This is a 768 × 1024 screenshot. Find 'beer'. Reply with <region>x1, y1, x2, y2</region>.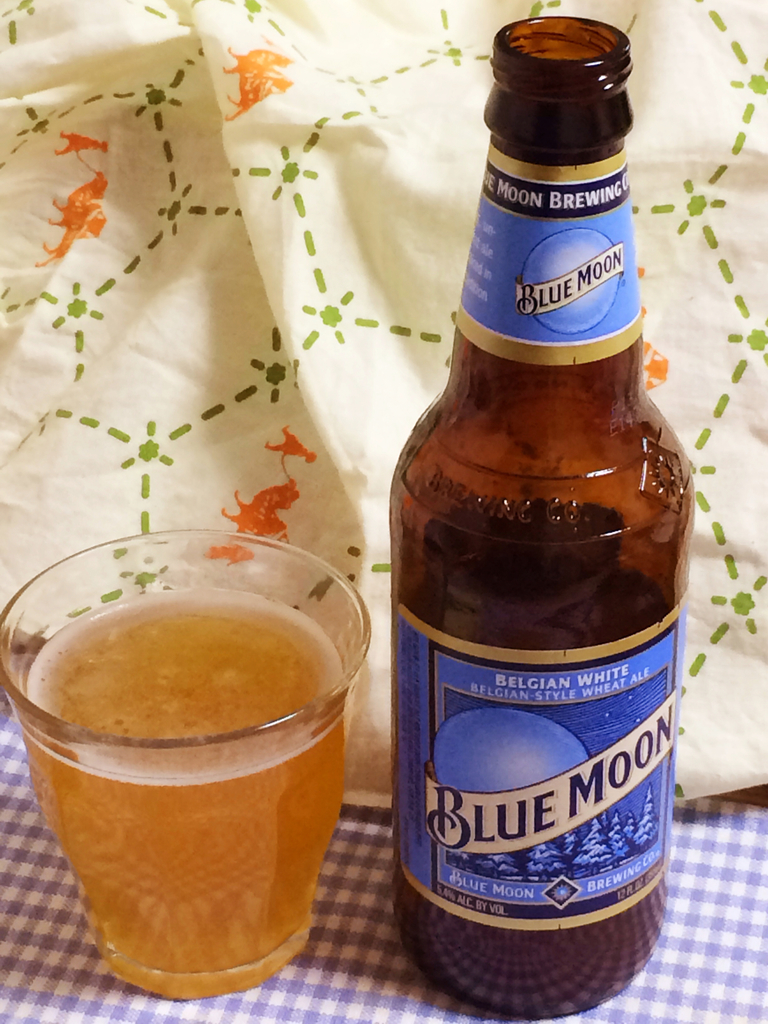
<region>38, 593, 332, 1005</region>.
